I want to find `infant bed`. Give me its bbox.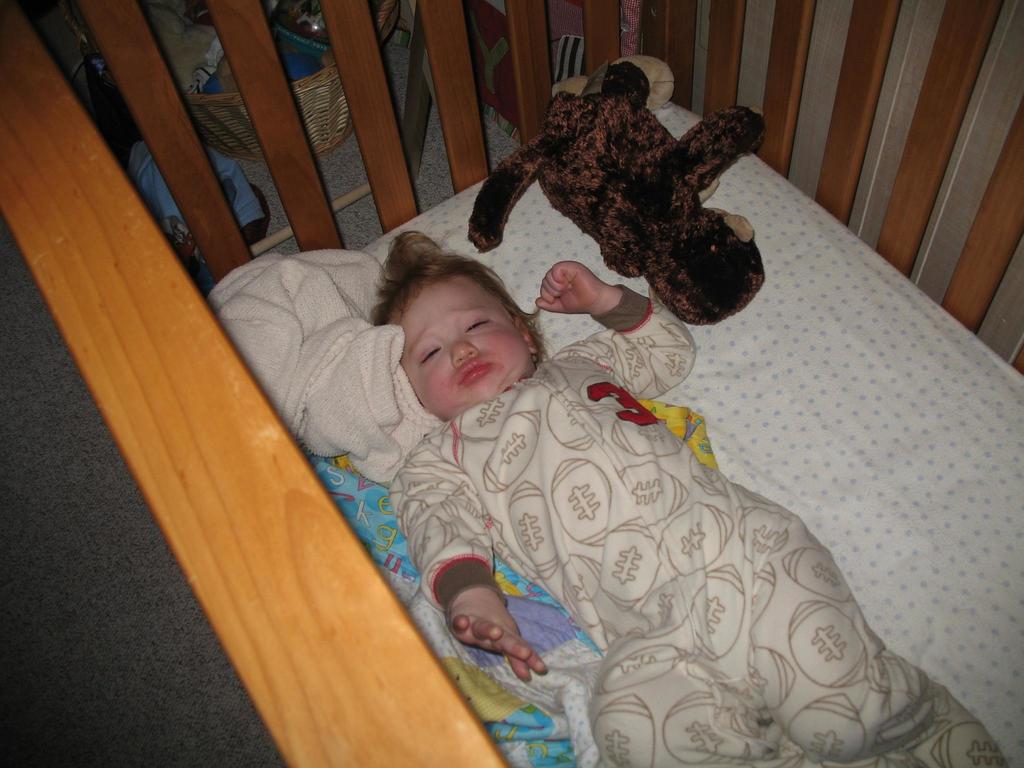
bbox=[0, 0, 1023, 767].
